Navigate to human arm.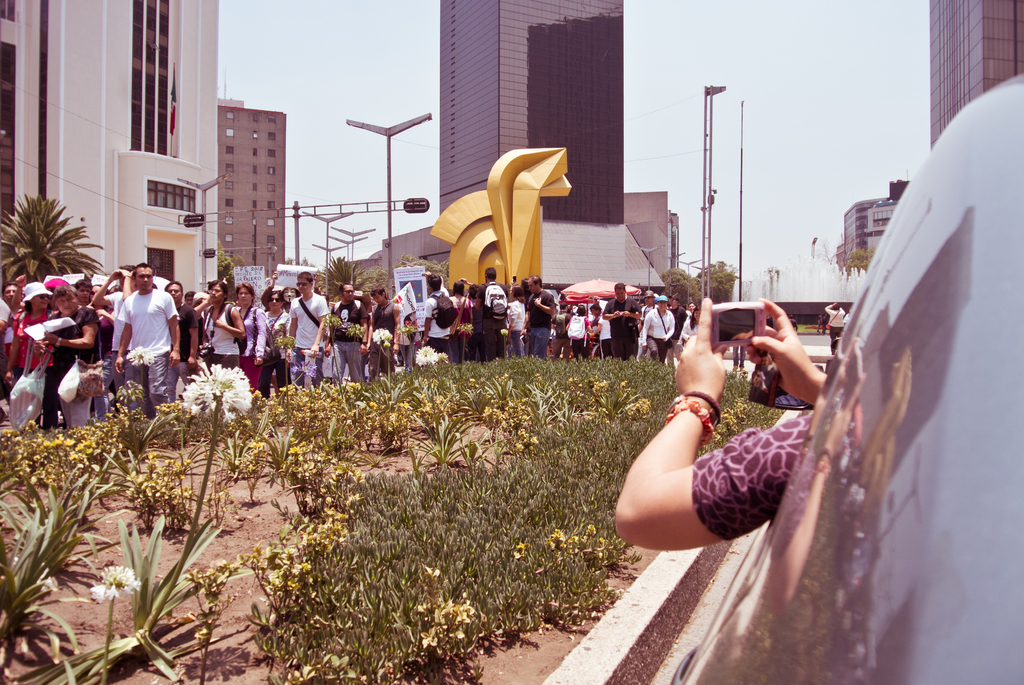
Navigation target: (826,301,836,313).
